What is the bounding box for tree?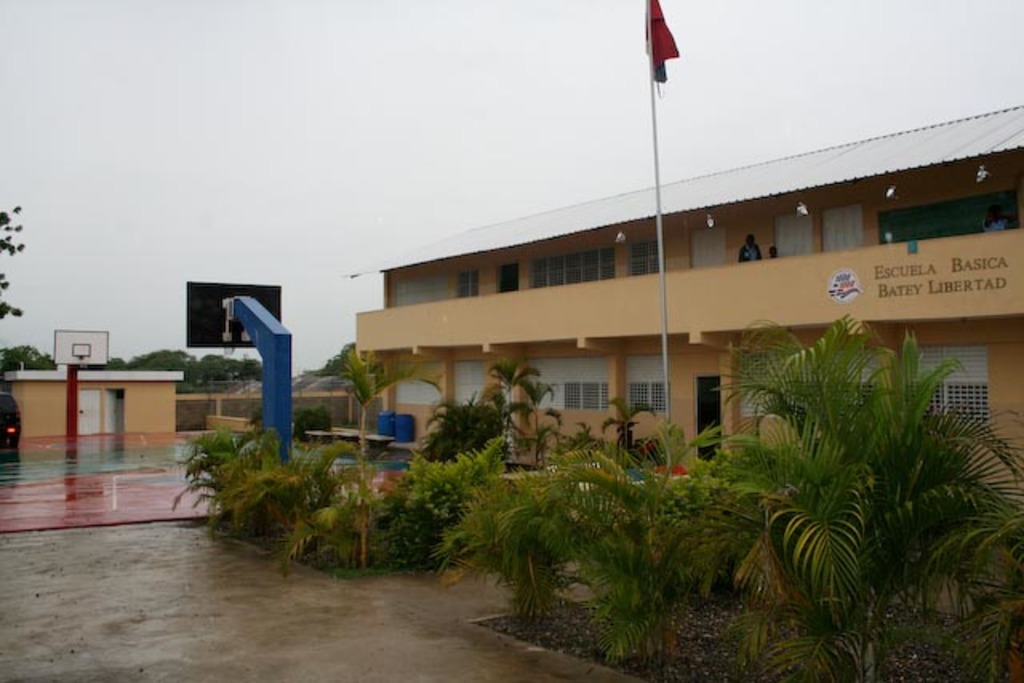
[x1=714, y1=315, x2=1021, y2=681].
